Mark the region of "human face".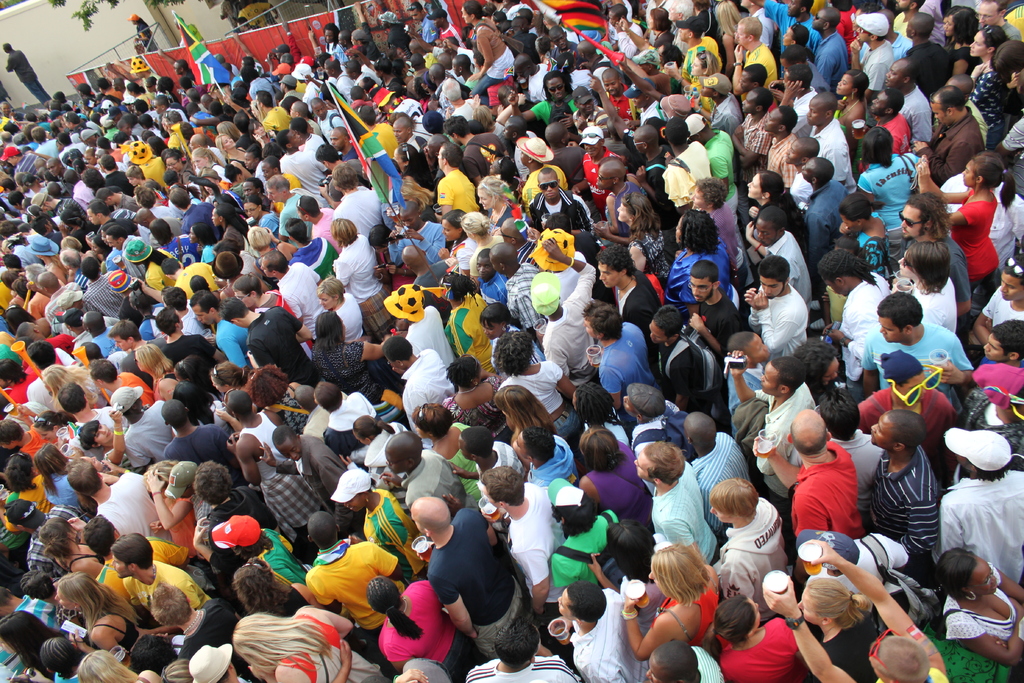
Region: <region>760, 360, 776, 395</region>.
